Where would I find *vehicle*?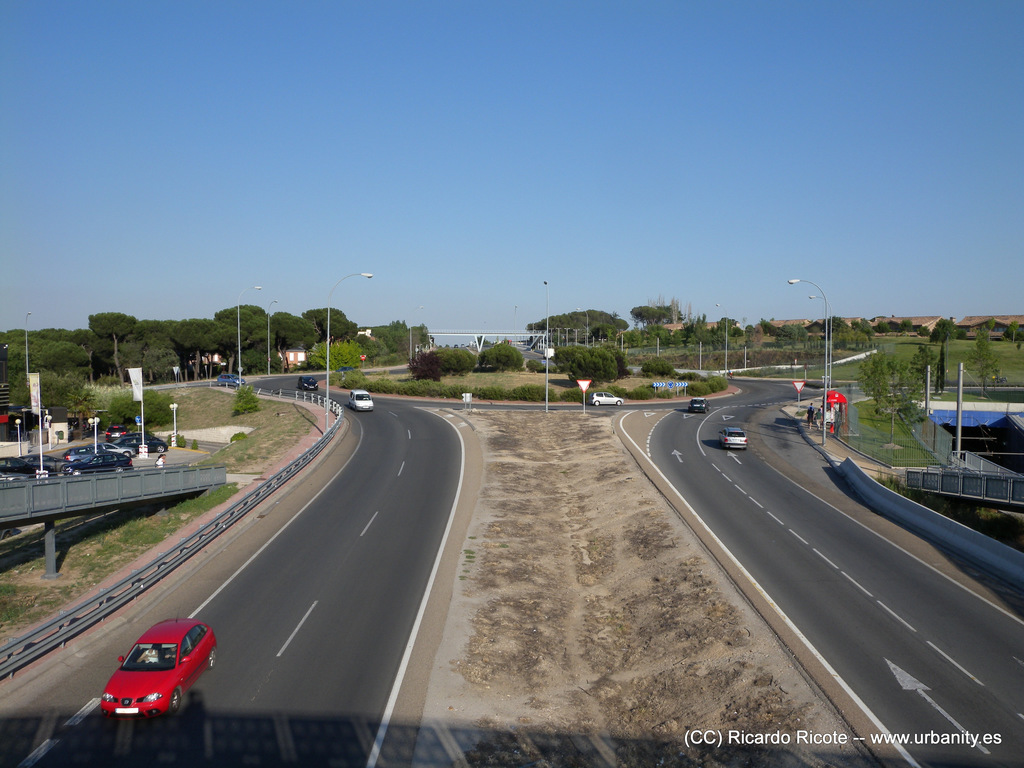
At crop(687, 398, 710, 415).
